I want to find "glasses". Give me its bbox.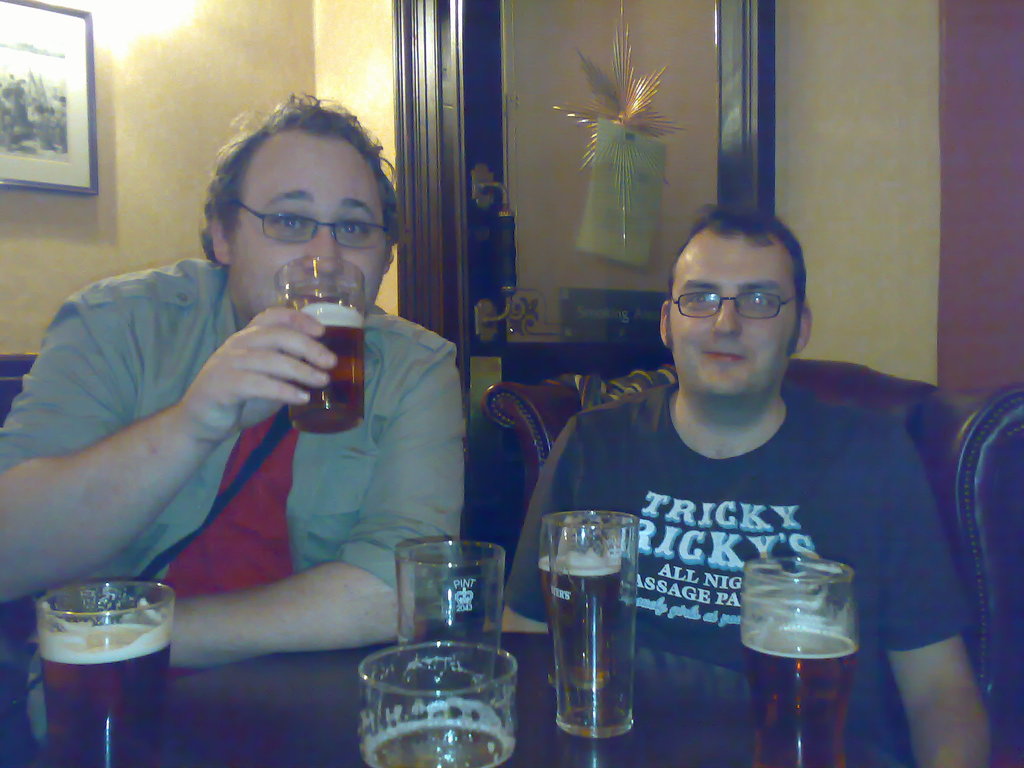
[222, 195, 397, 245].
